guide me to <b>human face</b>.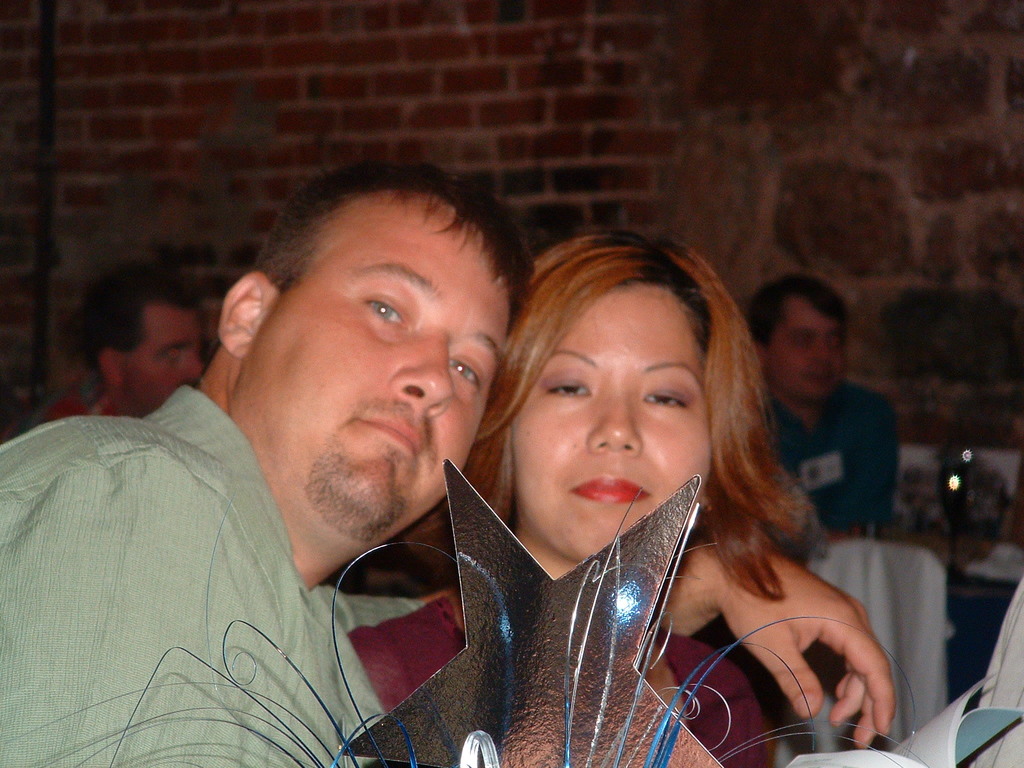
Guidance: 248,183,509,545.
